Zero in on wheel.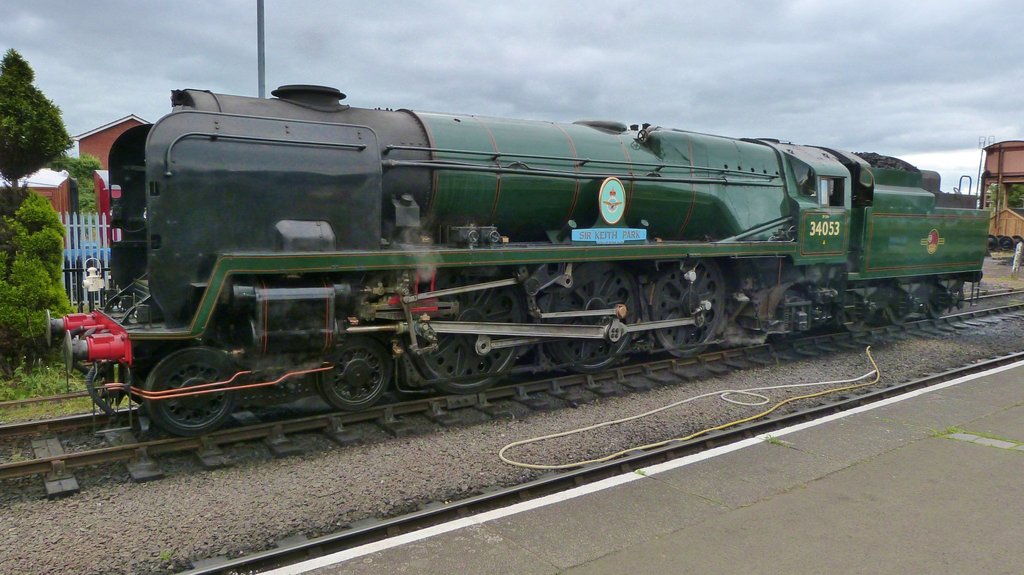
Zeroed in: locate(785, 291, 818, 334).
